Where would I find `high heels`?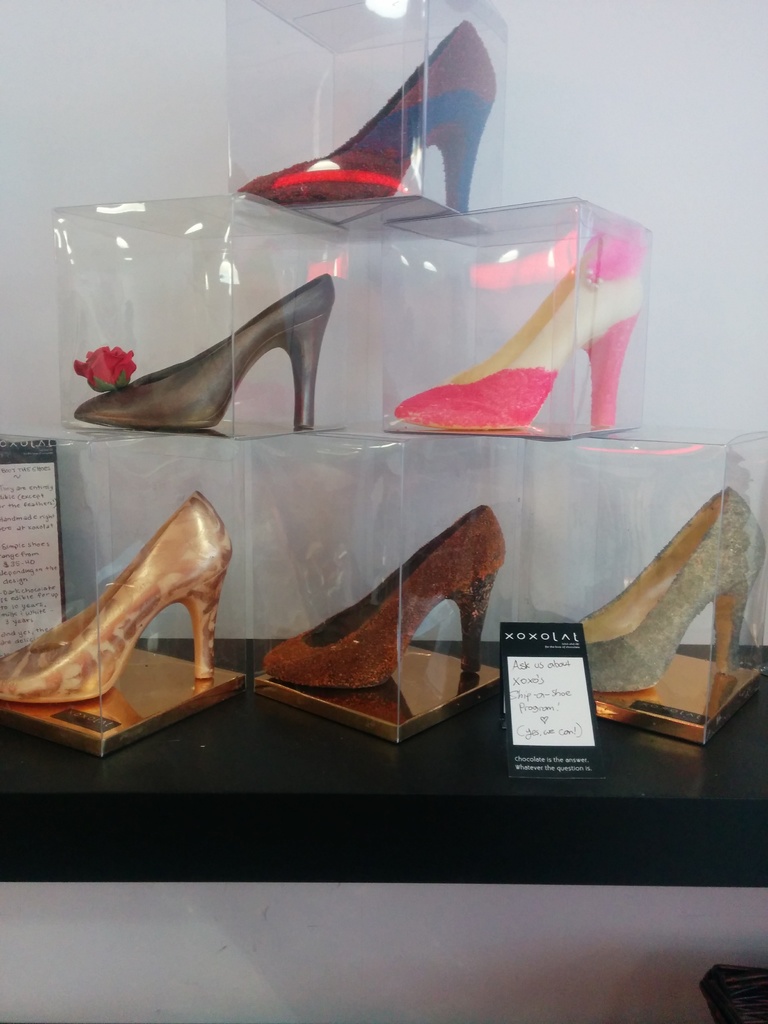
At crop(70, 270, 338, 435).
